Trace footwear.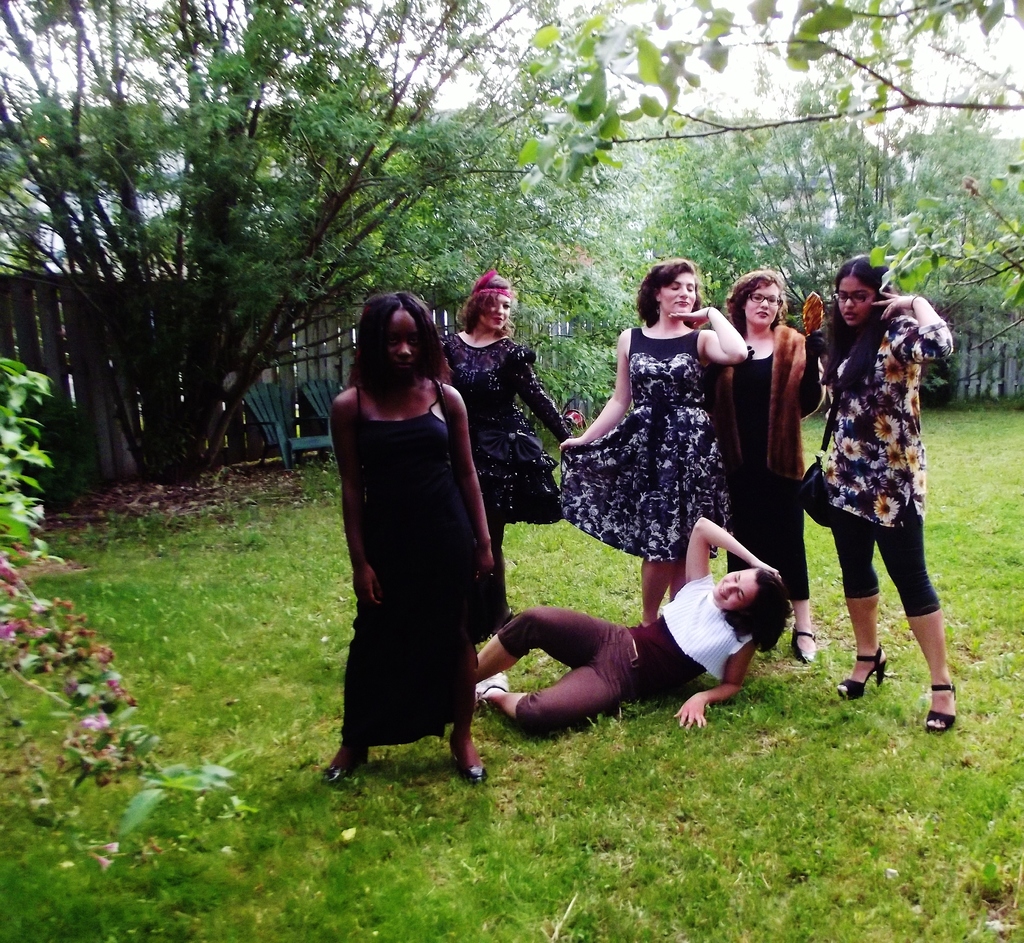
Traced to x1=475, y1=678, x2=522, y2=707.
